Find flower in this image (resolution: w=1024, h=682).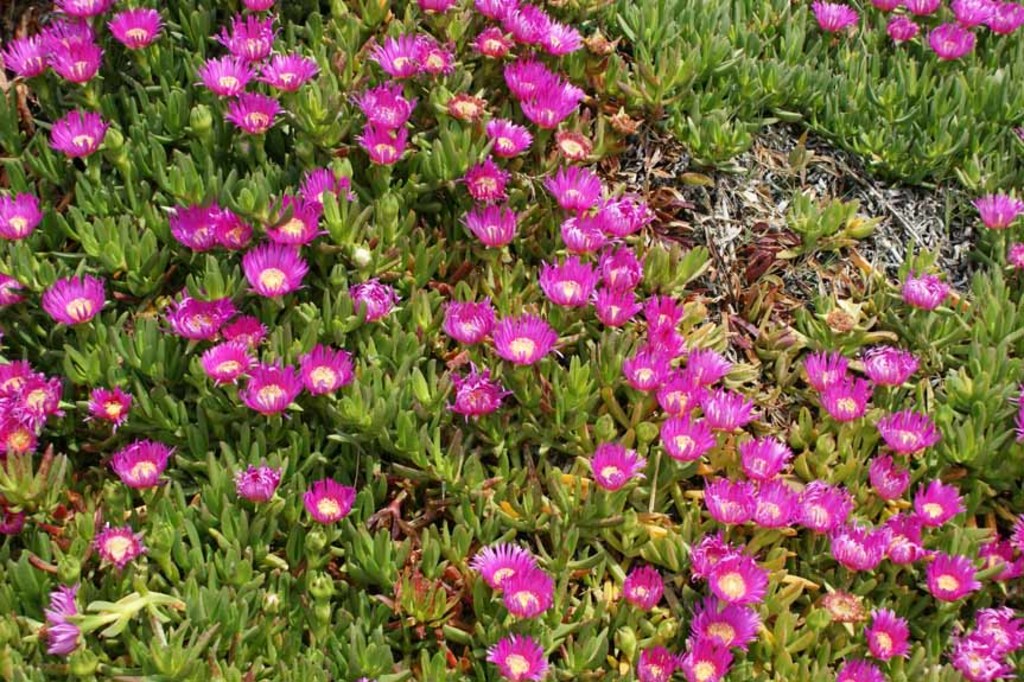
[424, 37, 457, 72].
